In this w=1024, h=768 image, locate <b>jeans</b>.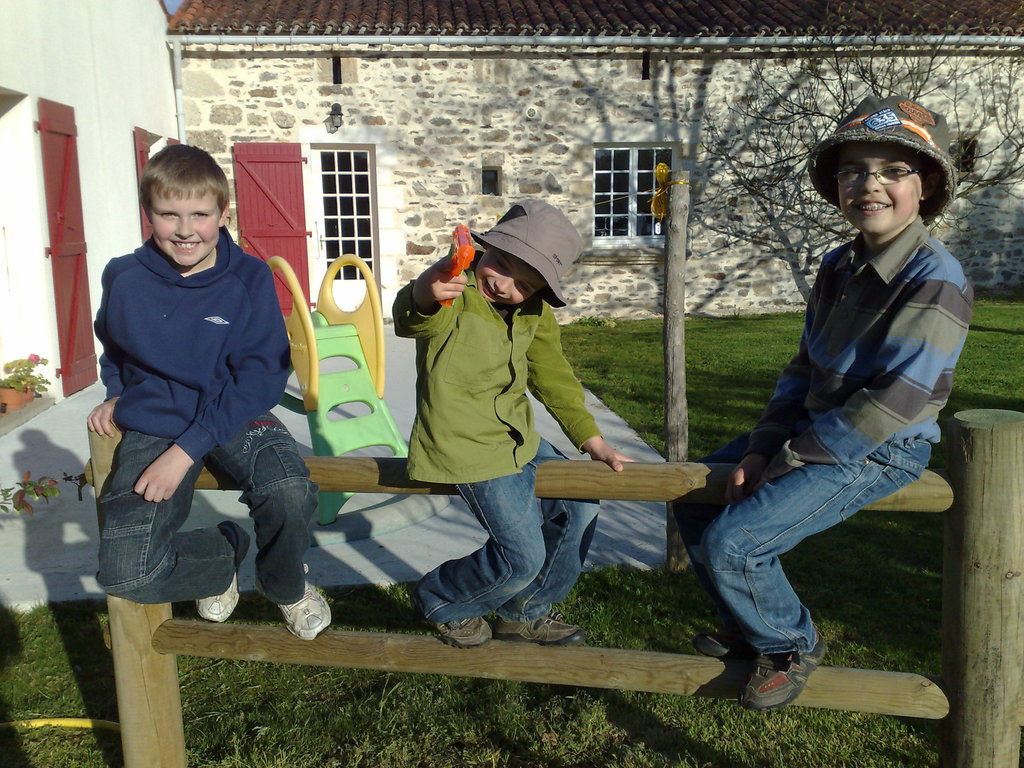
Bounding box: x1=417 y1=431 x2=603 y2=636.
